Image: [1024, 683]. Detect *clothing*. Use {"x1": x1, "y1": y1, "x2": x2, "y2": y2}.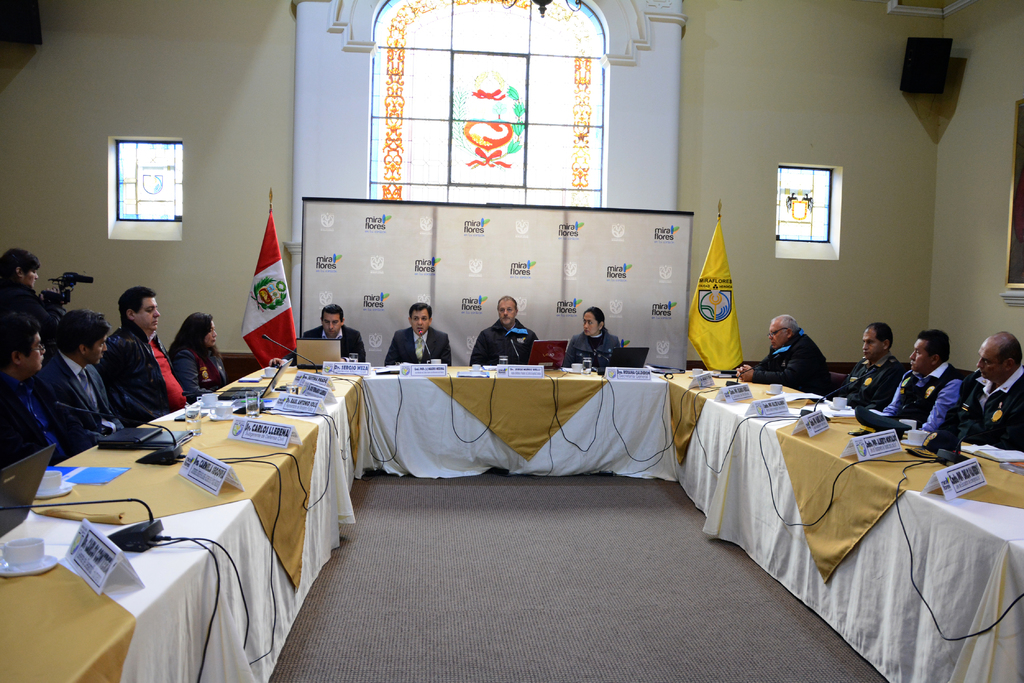
{"x1": 0, "y1": 267, "x2": 67, "y2": 332}.
